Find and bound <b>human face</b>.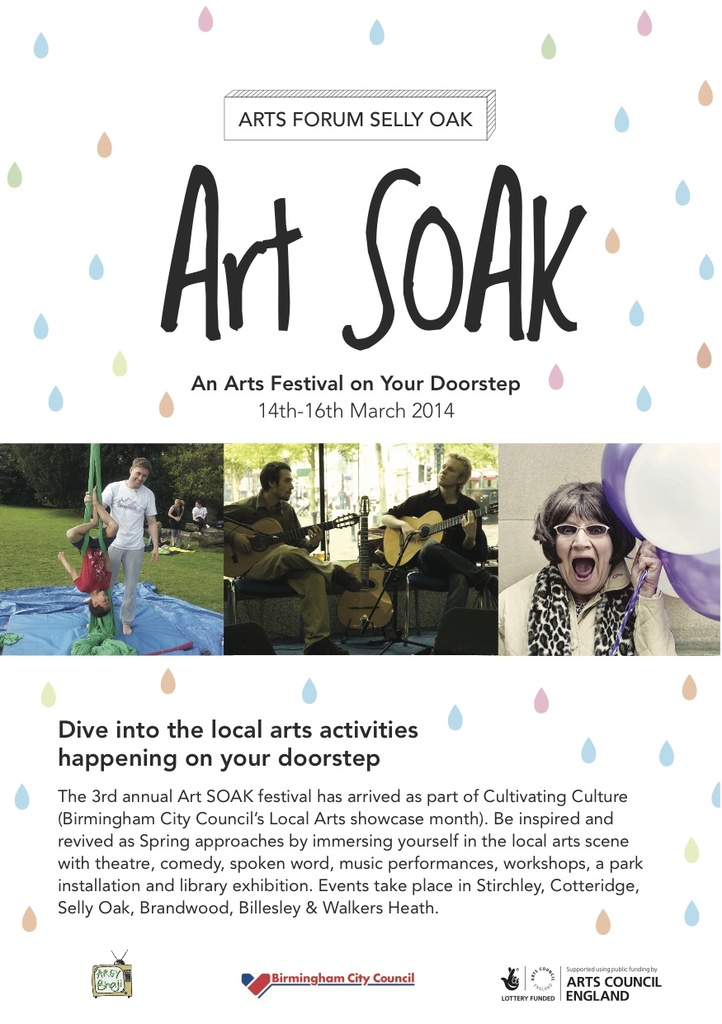
Bound: left=131, top=462, right=151, bottom=487.
